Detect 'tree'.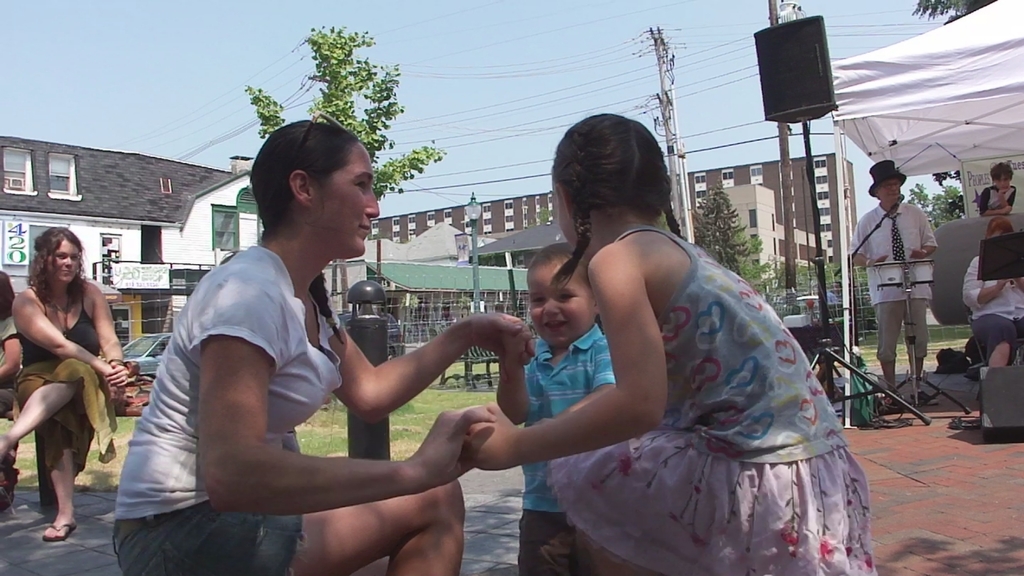
Detected at x1=246, y1=29, x2=438, y2=199.
